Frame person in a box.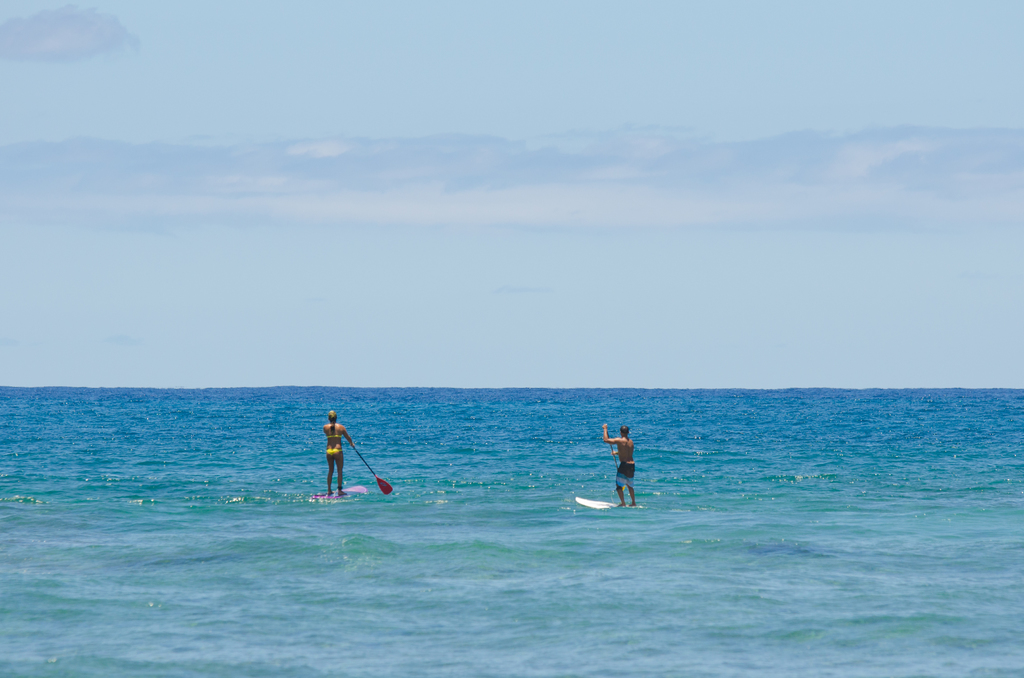
320, 407, 355, 497.
